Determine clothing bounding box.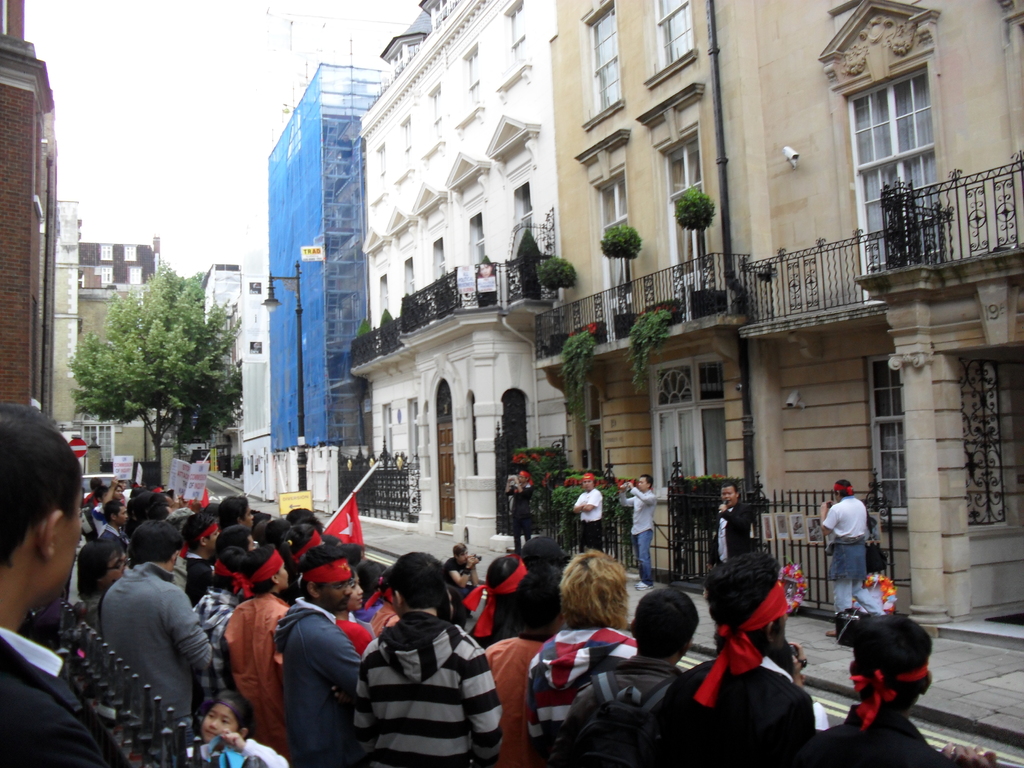
Determined: bbox=(0, 627, 128, 767).
